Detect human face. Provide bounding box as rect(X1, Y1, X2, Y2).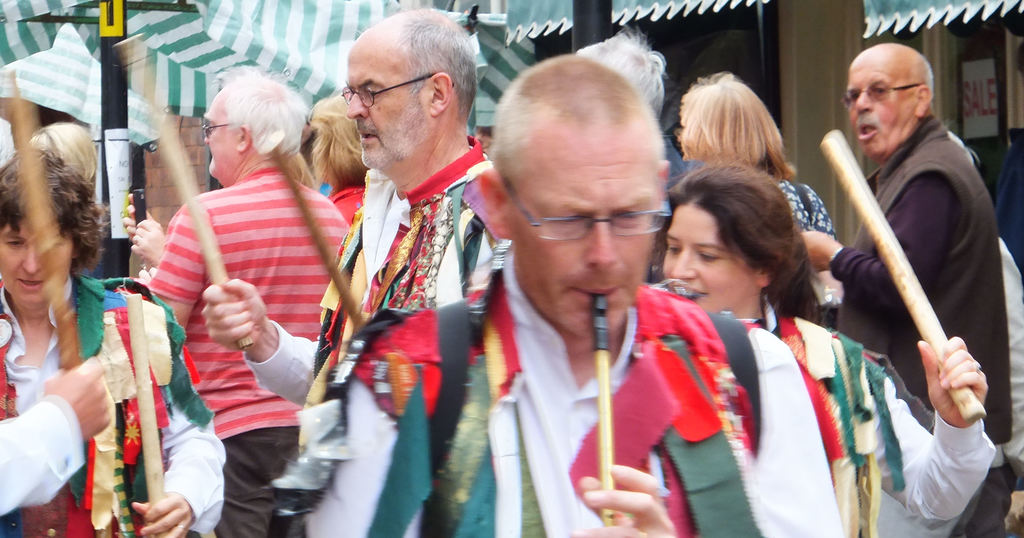
rect(205, 93, 240, 177).
